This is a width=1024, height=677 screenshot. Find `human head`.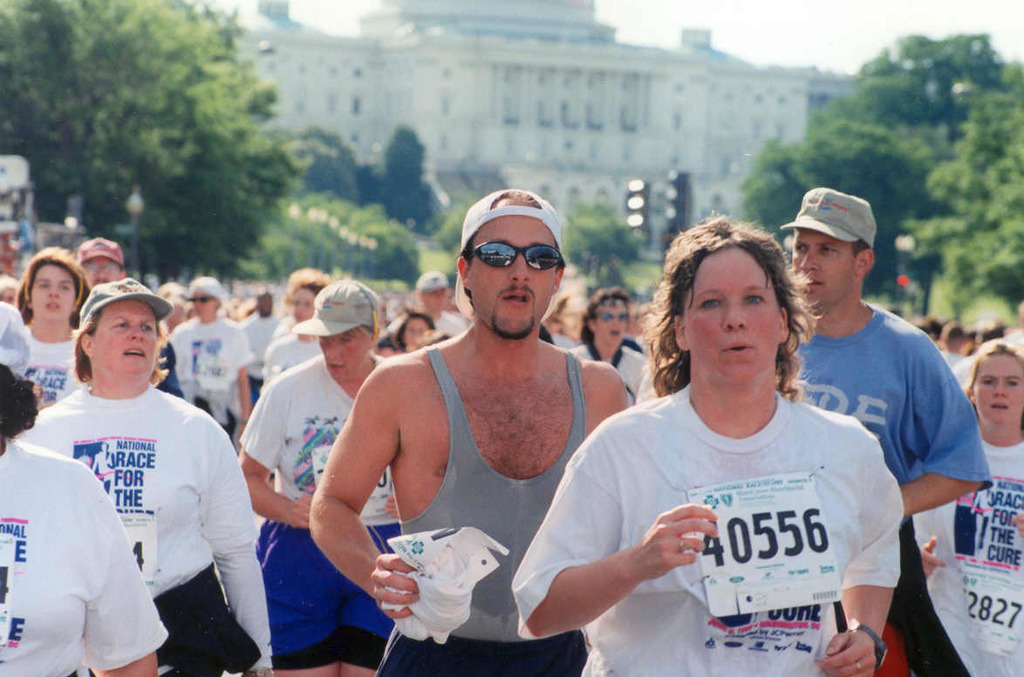
Bounding box: x1=786, y1=189, x2=891, y2=312.
